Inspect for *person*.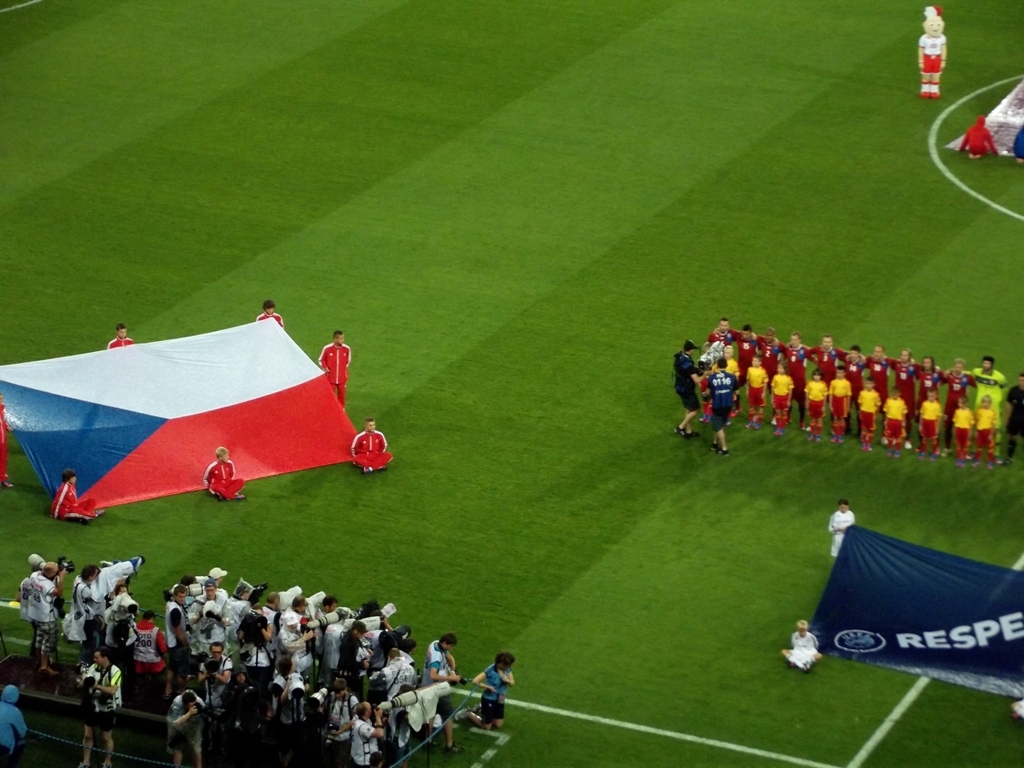
Inspection: region(860, 379, 884, 439).
